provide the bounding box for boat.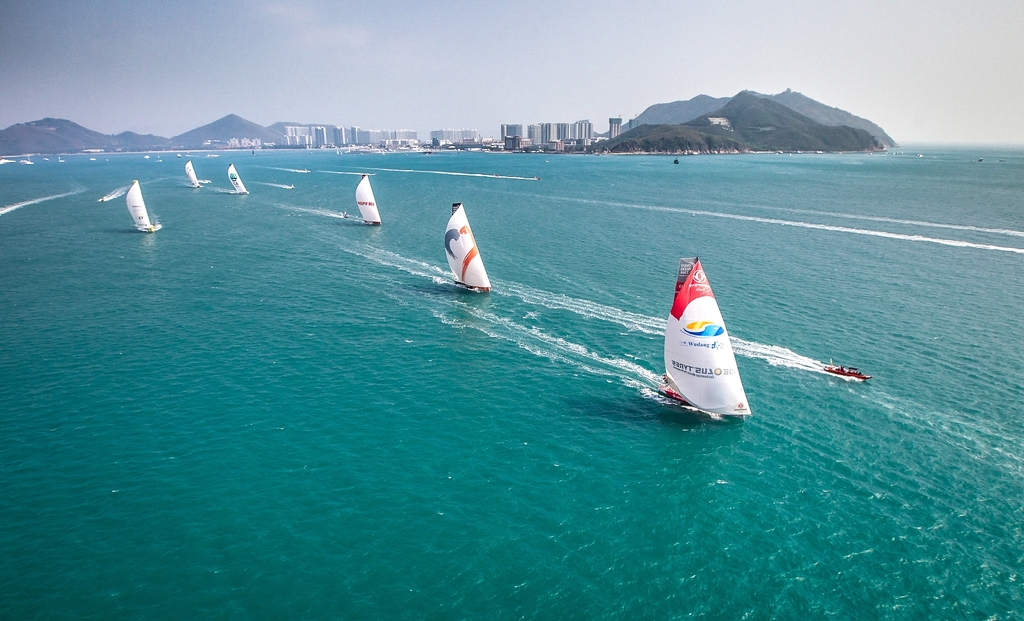
[356,170,380,220].
